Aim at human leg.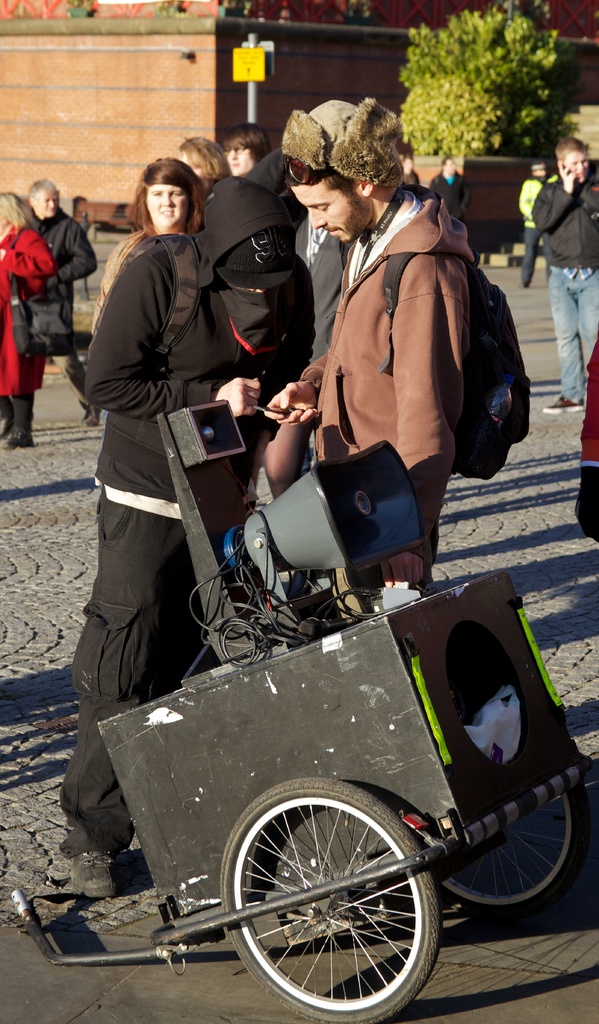
Aimed at <region>0, 290, 49, 445</region>.
